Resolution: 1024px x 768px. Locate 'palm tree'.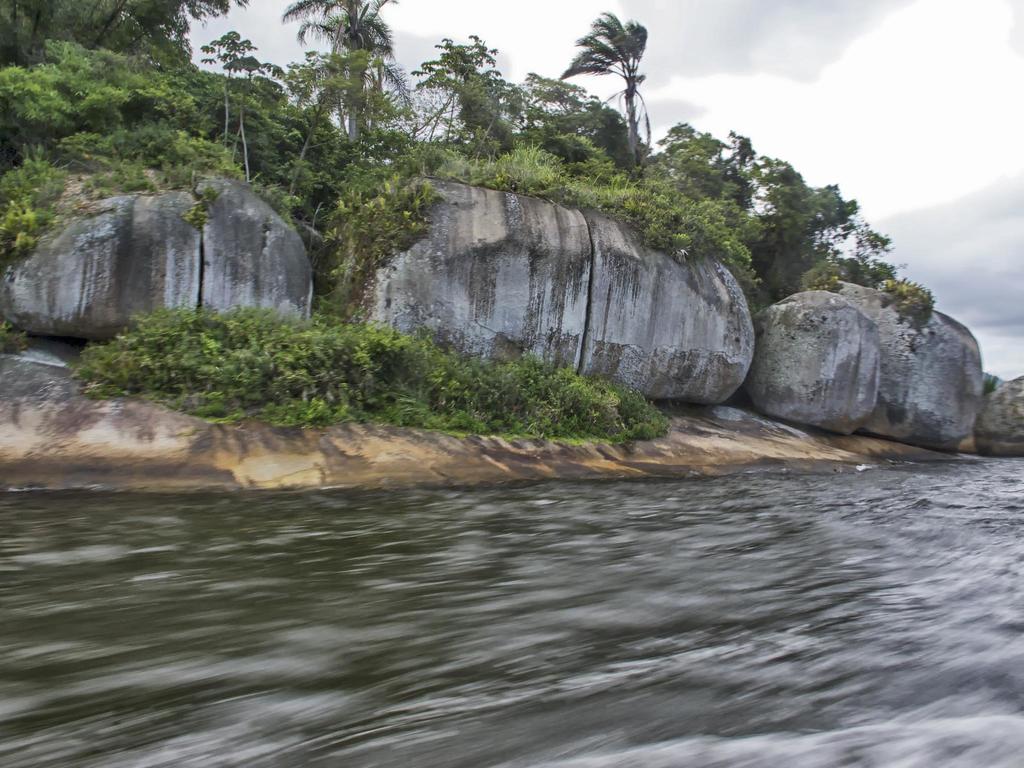
(x1=561, y1=10, x2=653, y2=172).
